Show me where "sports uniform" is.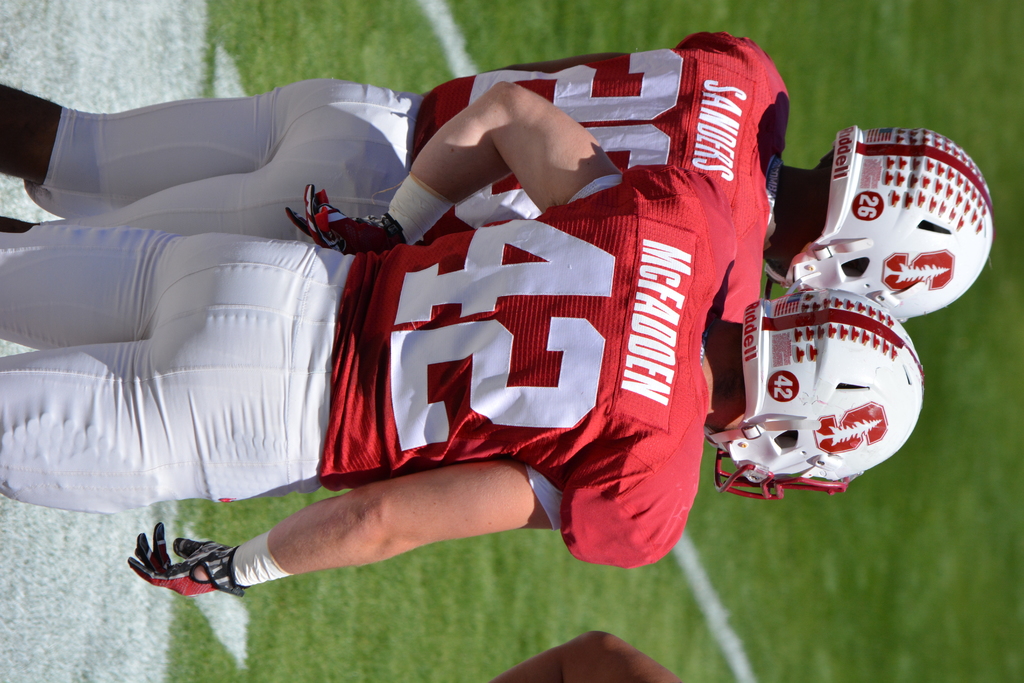
"sports uniform" is at {"left": 4, "top": 20, "right": 772, "bottom": 254}.
